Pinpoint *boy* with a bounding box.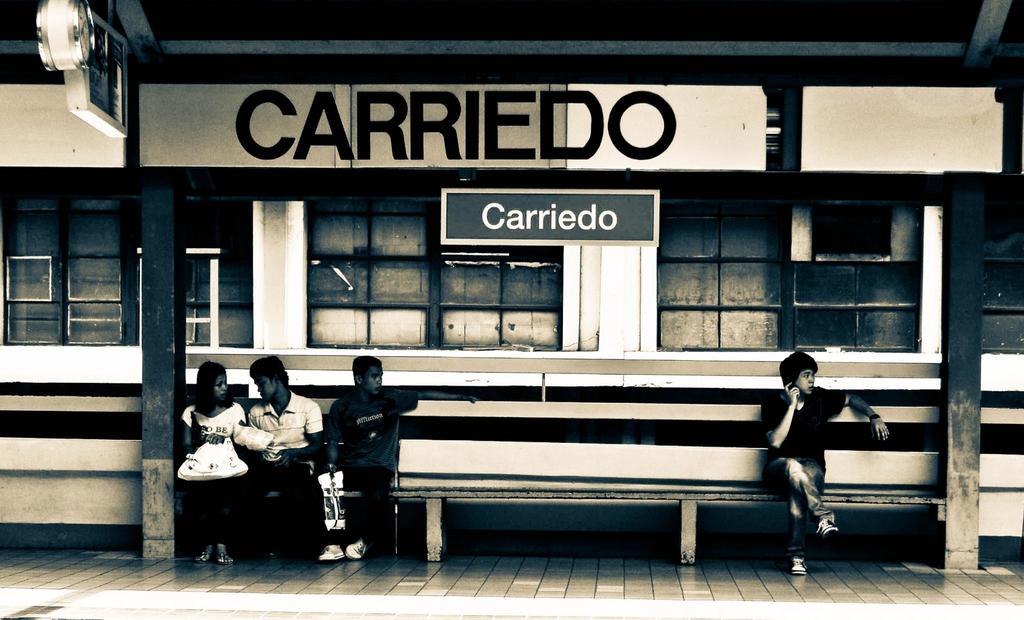
246 356 324 564.
